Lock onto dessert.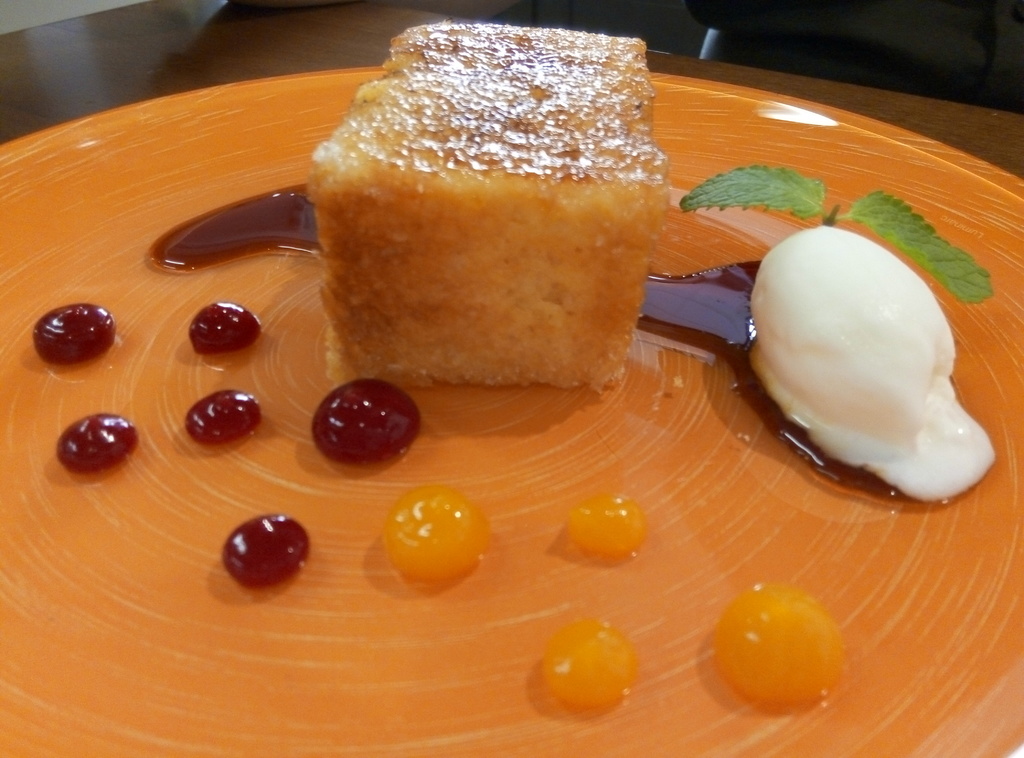
Locked: <bbox>30, 17, 1000, 712</bbox>.
